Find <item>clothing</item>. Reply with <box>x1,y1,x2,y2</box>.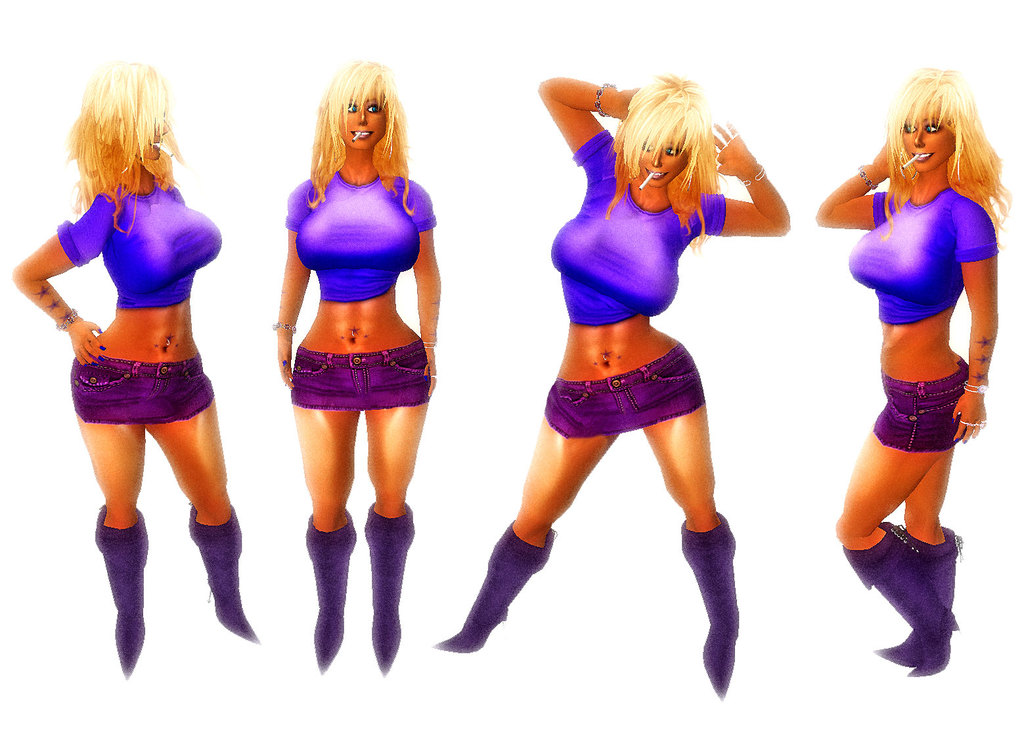
<box>539,343,700,429</box>.
